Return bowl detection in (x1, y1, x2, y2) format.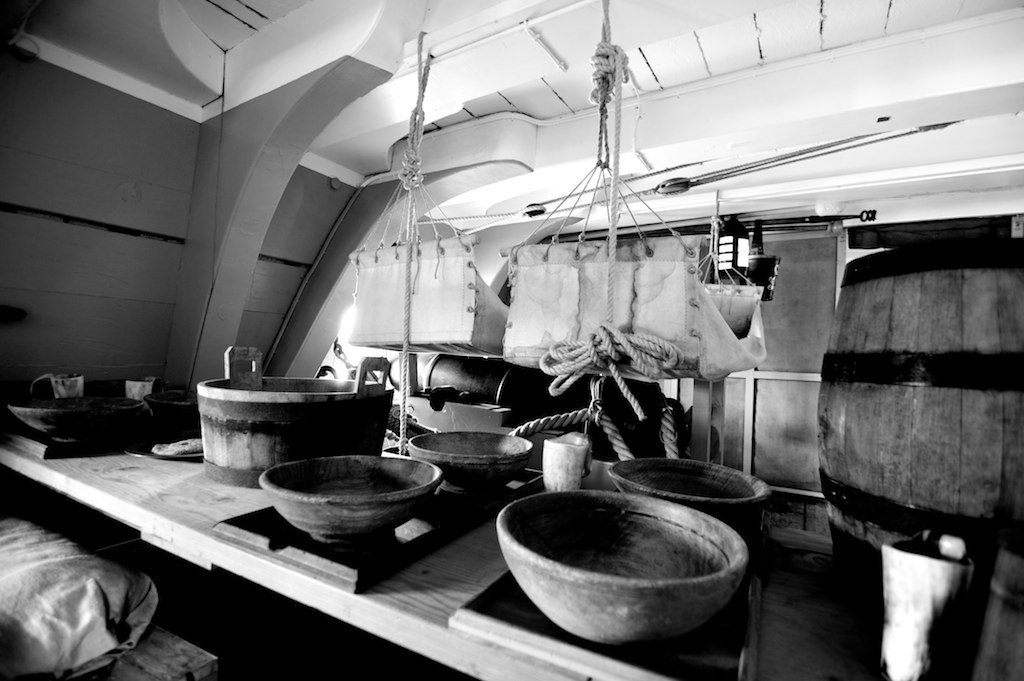
(410, 430, 535, 494).
